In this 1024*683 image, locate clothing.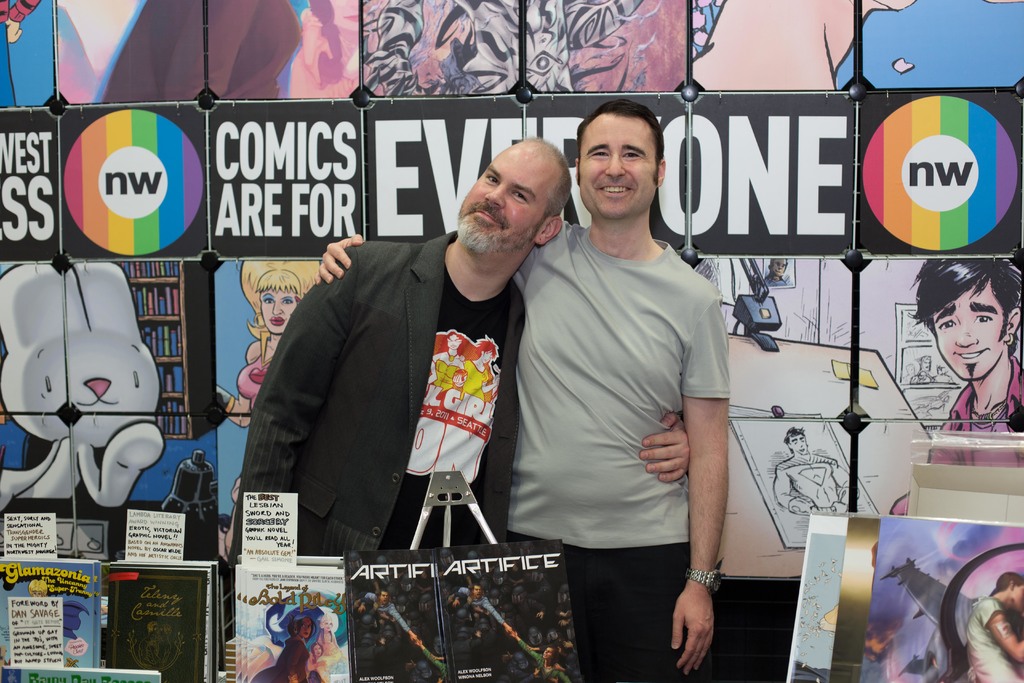
Bounding box: region(508, 215, 742, 682).
